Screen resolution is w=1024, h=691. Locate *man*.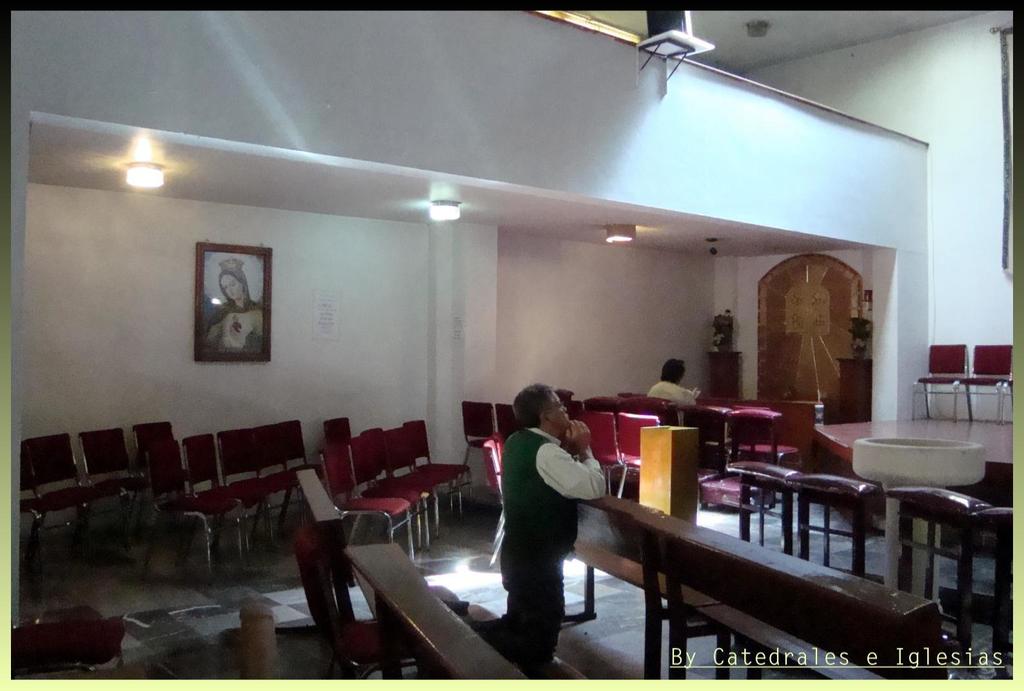
BBox(464, 398, 594, 652).
